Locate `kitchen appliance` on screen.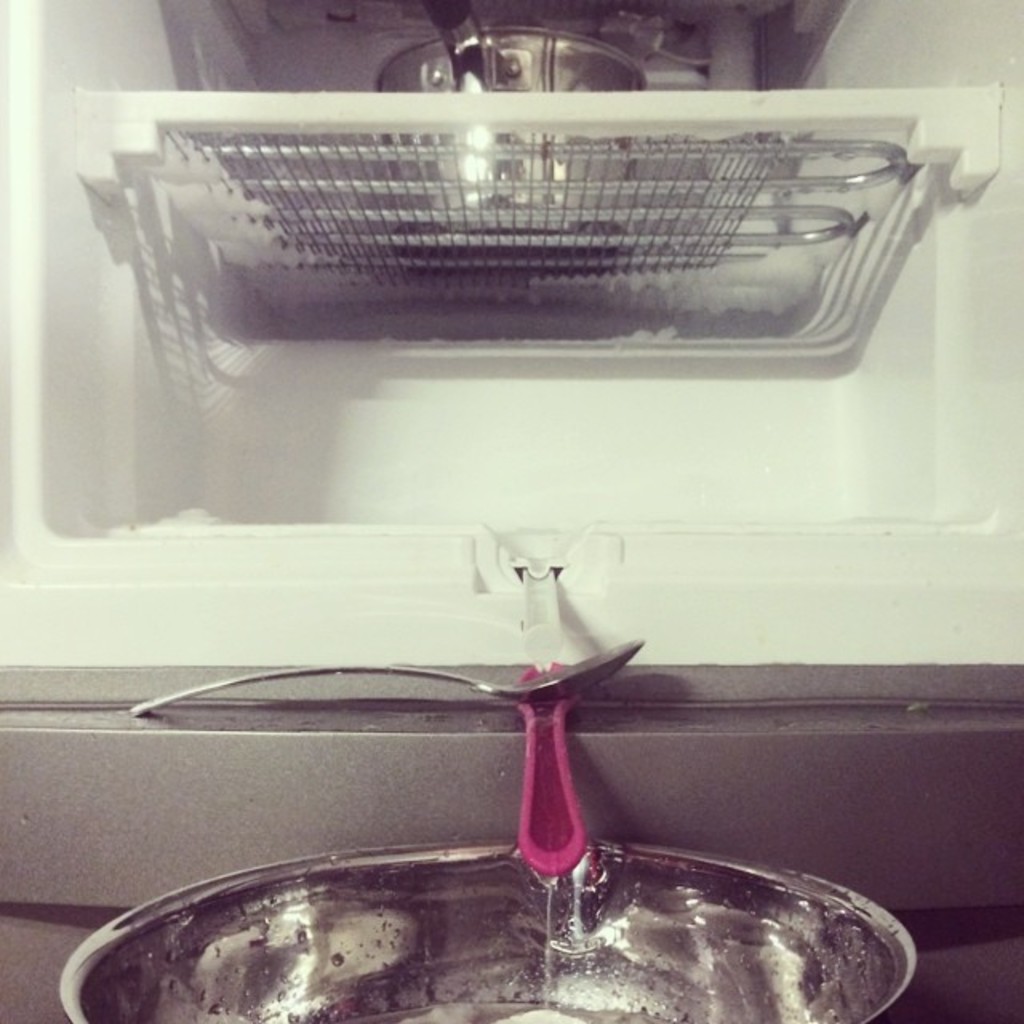
On screen at detection(139, 635, 640, 706).
